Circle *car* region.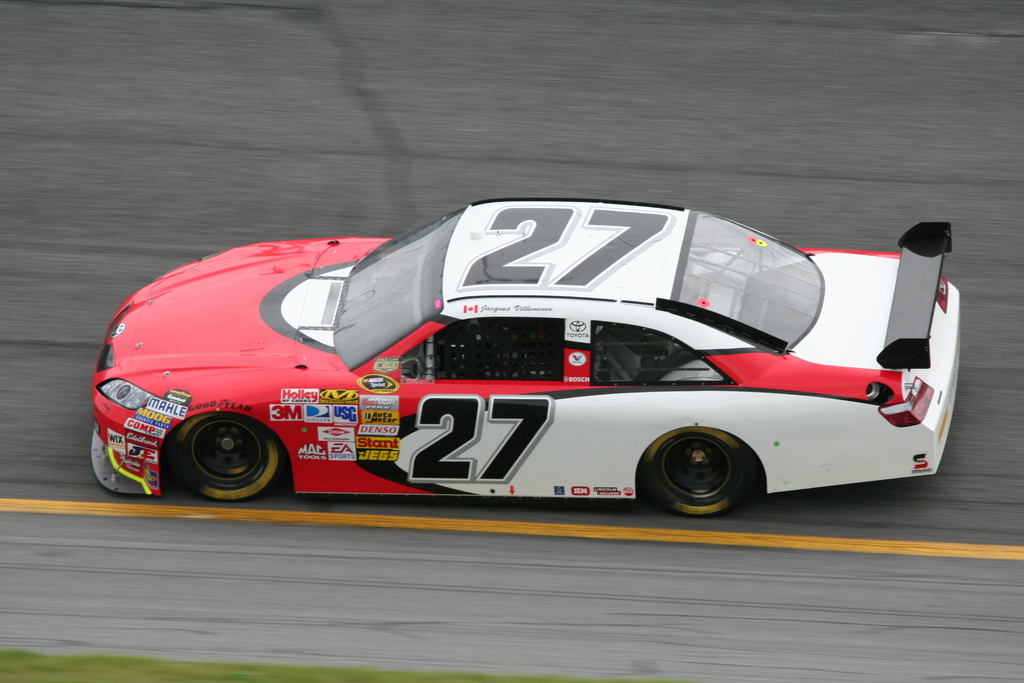
Region: [x1=92, y1=199, x2=961, y2=520].
